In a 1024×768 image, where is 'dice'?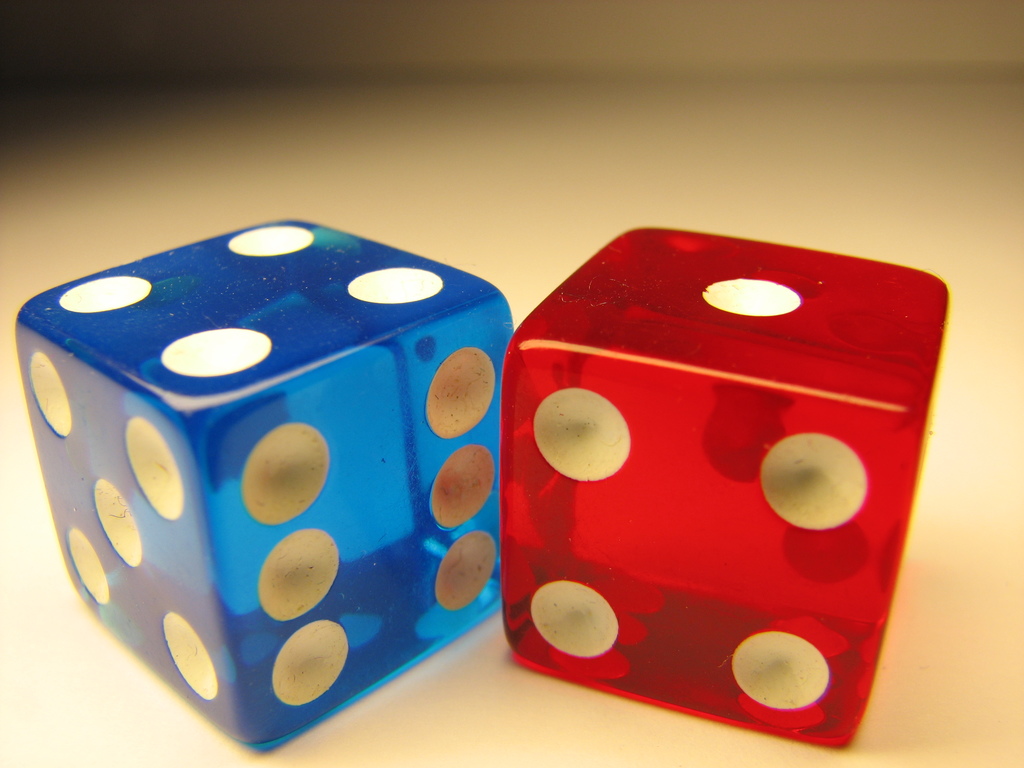
bbox=(18, 216, 515, 748).
